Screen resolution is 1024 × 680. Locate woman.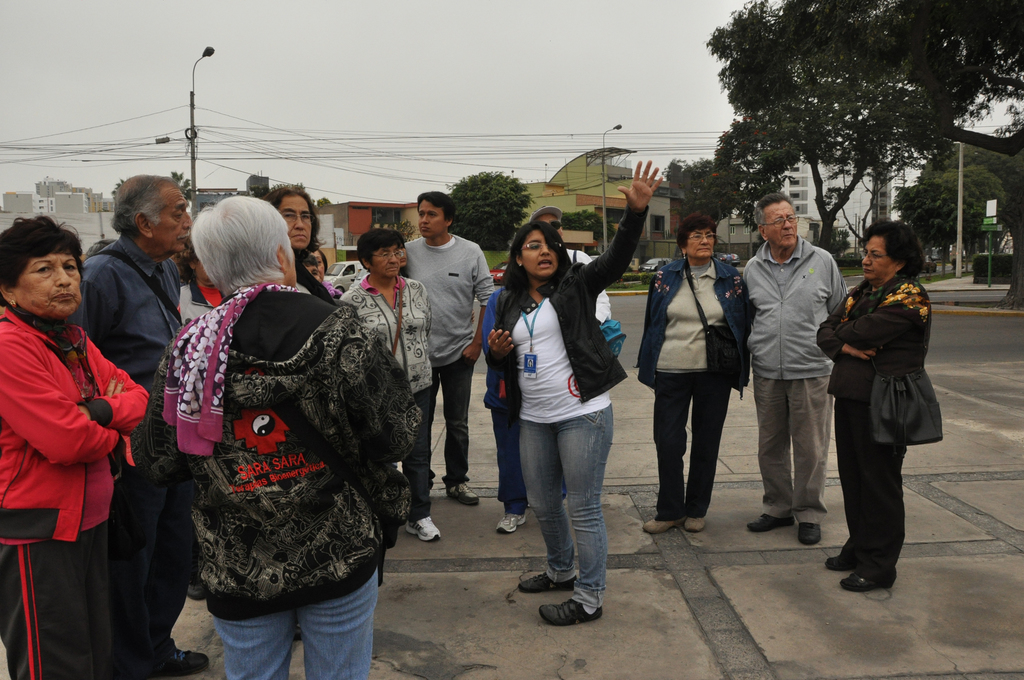
[488, 160, 664, 626].
